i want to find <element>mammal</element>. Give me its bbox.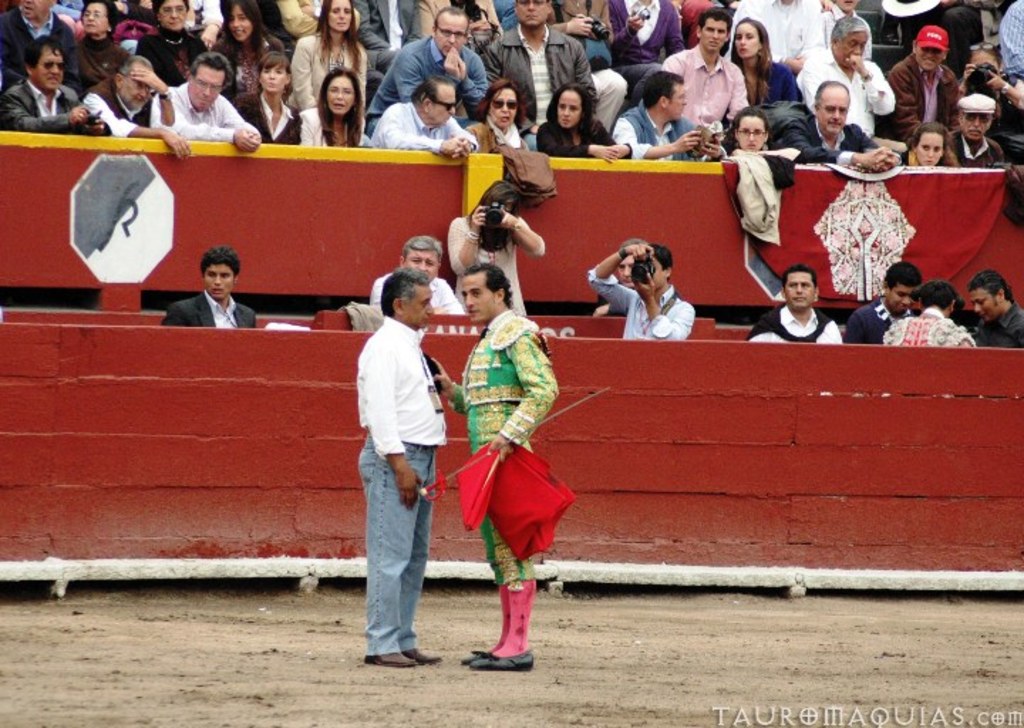
(963,263,1023,347).
